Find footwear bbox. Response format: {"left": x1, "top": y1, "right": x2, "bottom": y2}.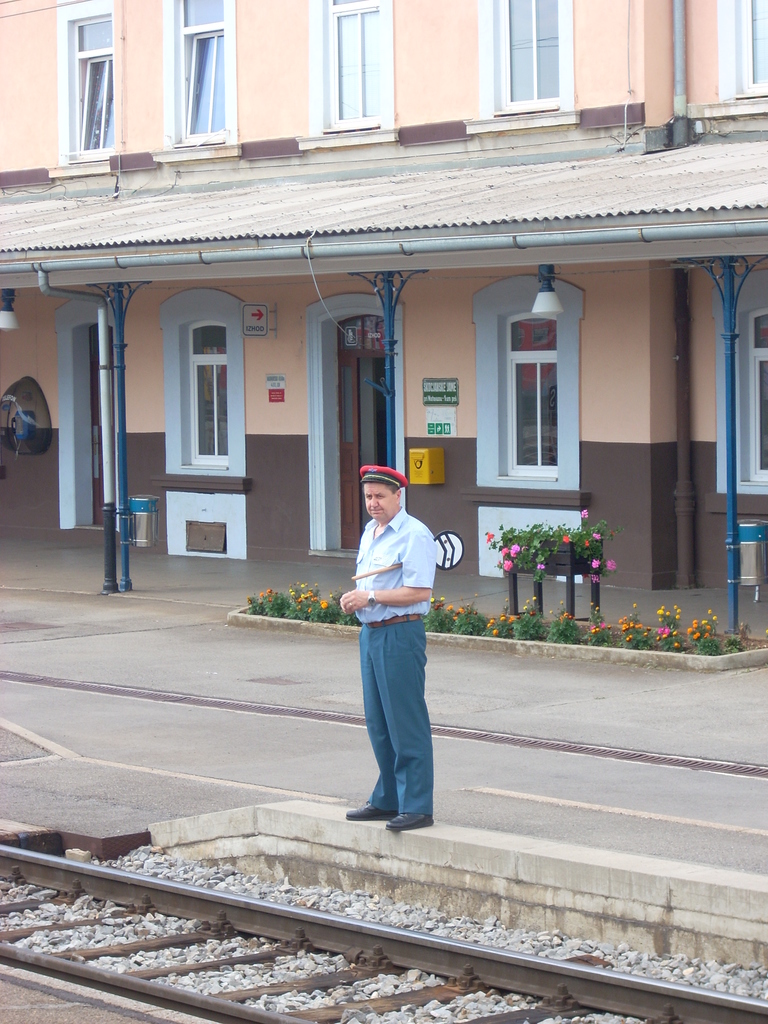
{"left": 393, "top": 806, "right": 433, "bottom": 829}.
